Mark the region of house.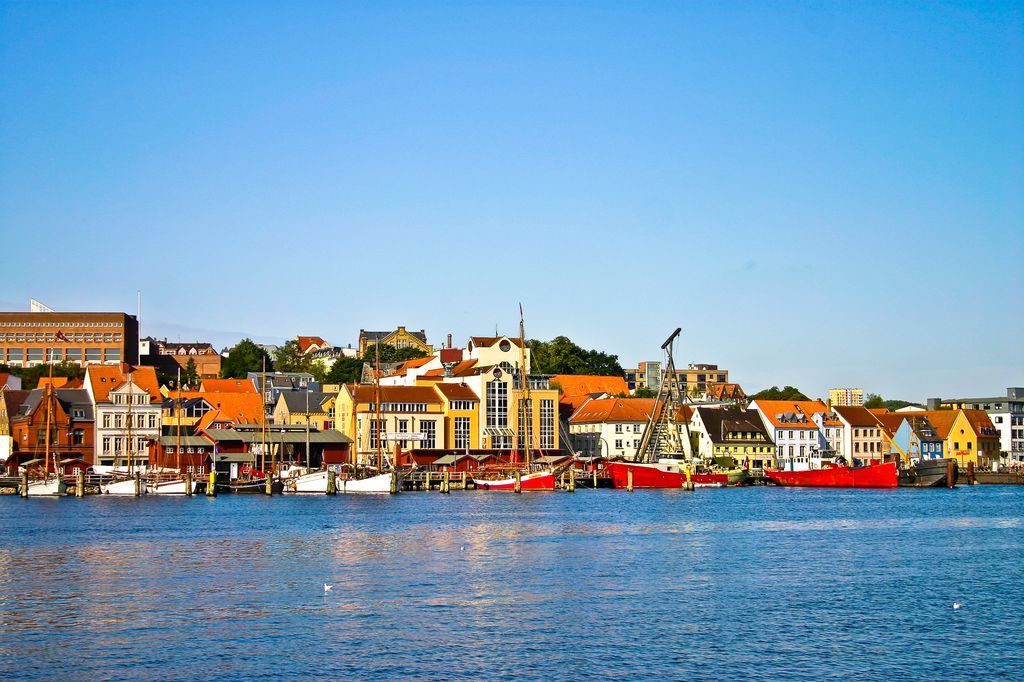
Region: bbox=[837, 400, 888, 461].
